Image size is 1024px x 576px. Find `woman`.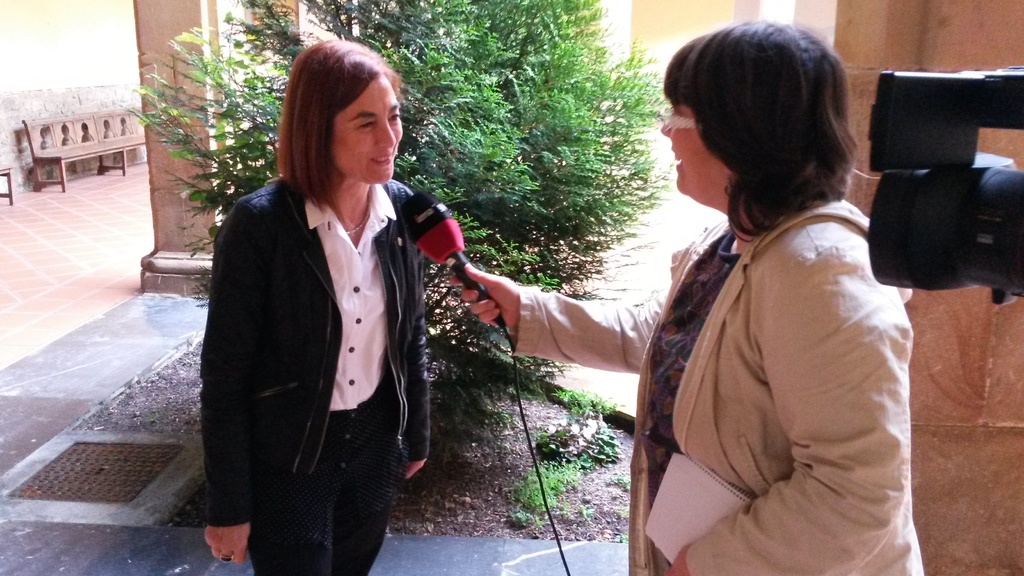
bbox=(447, 16, 924, 575).
